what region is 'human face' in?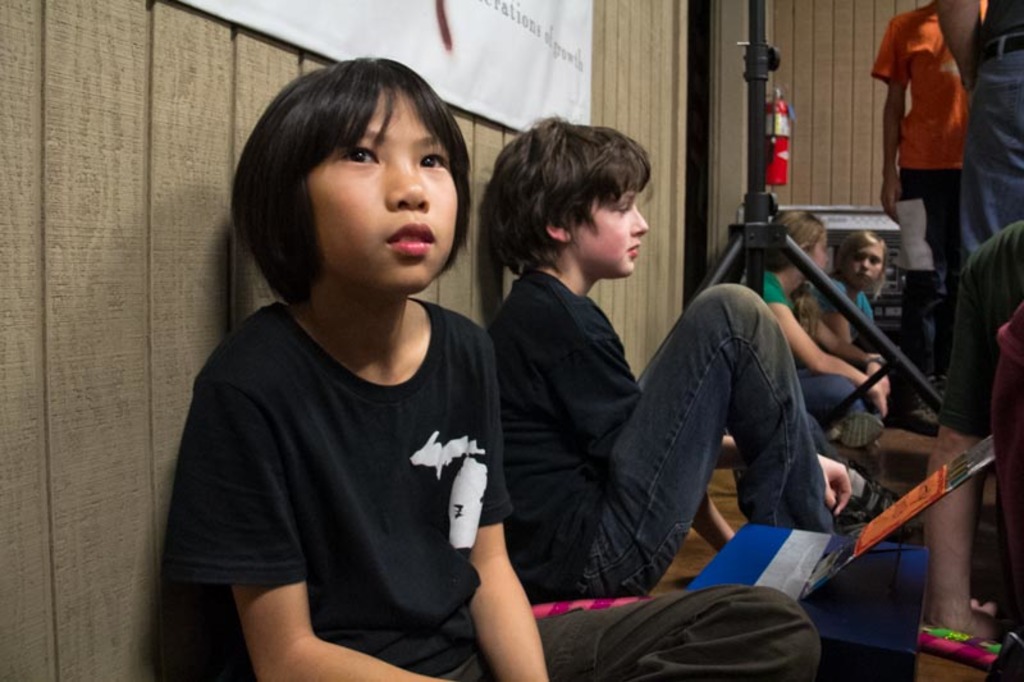
<box>808,232,828,270</box>.
